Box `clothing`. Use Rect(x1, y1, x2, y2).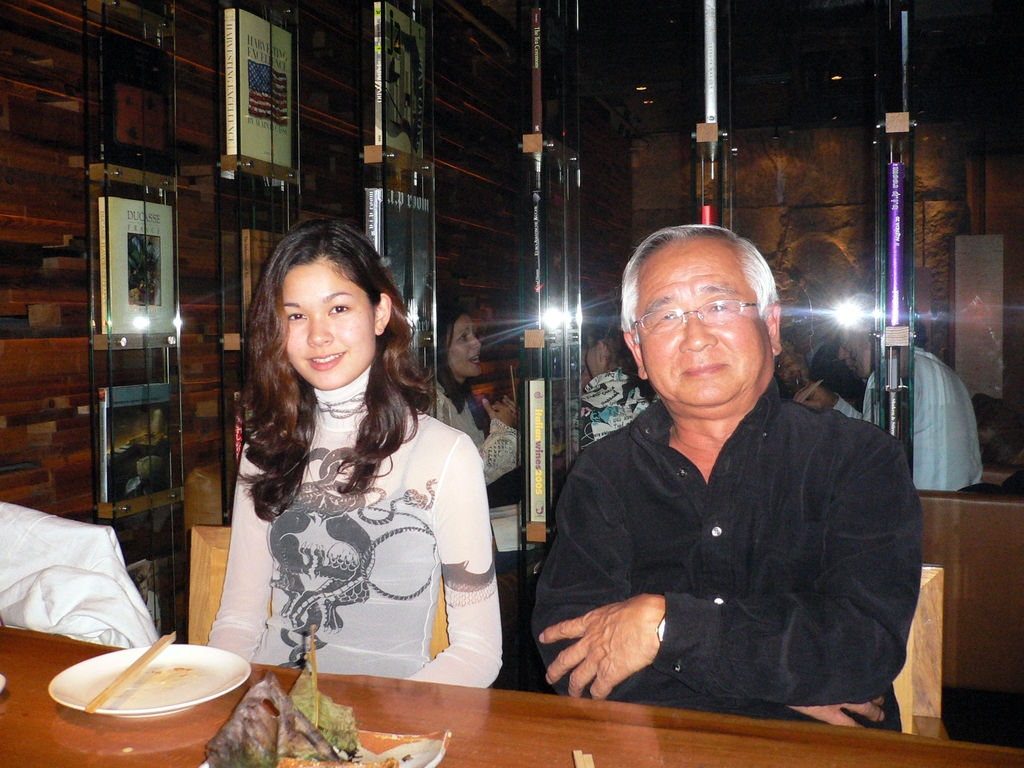
Rect(205, 364, 506, 691).
